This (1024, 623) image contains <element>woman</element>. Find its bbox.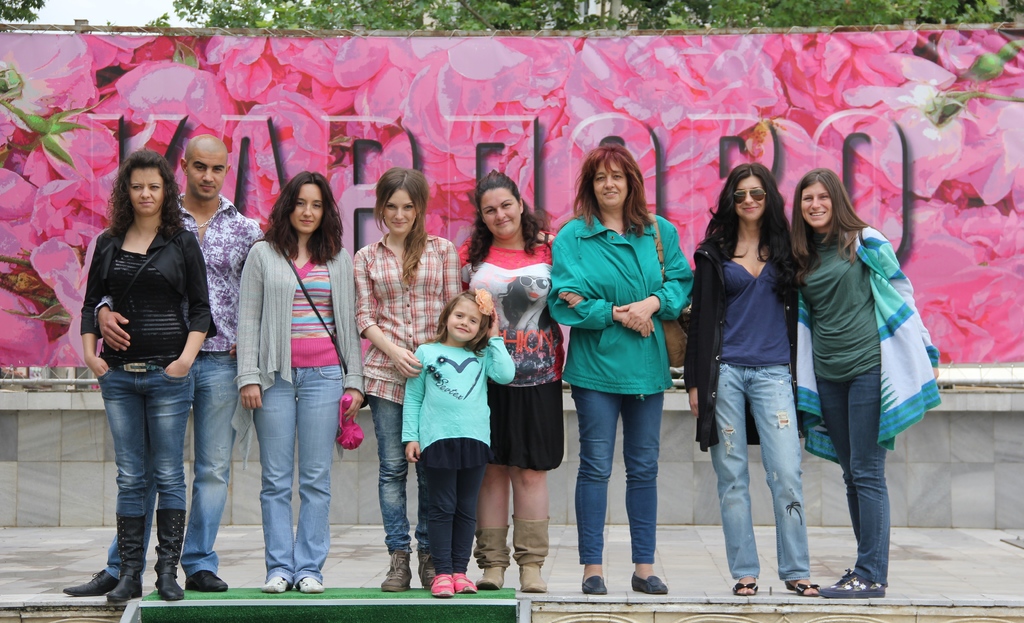
box(548, 144, 685, 603).
